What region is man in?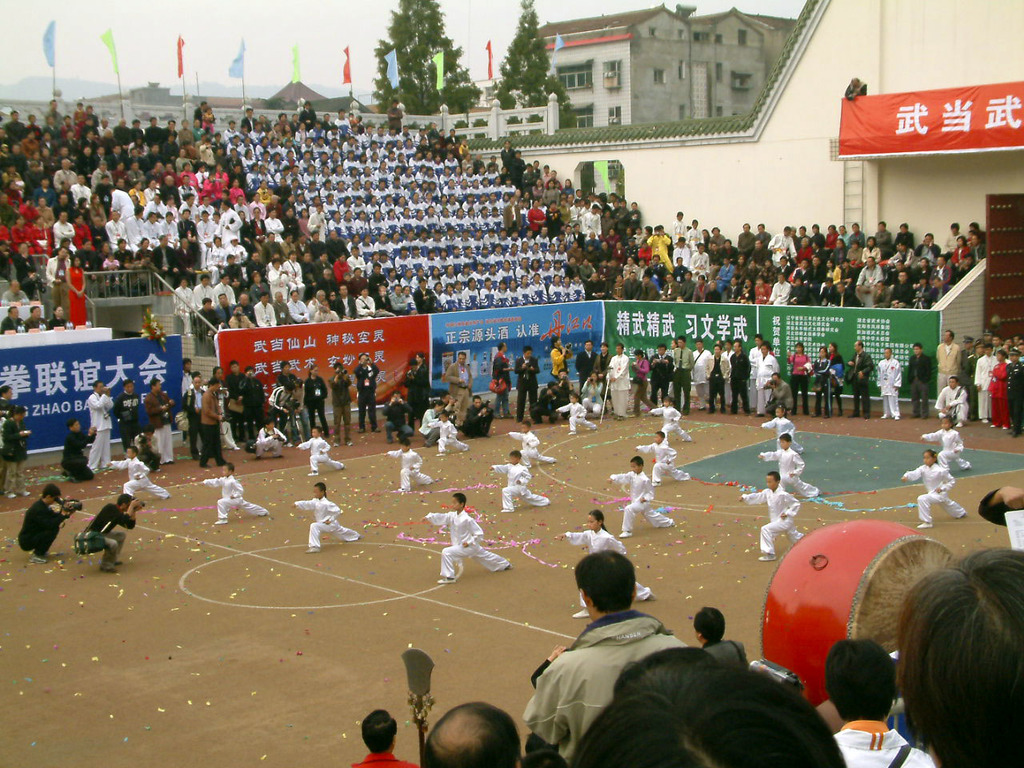
(16, 486, 74, 562).
